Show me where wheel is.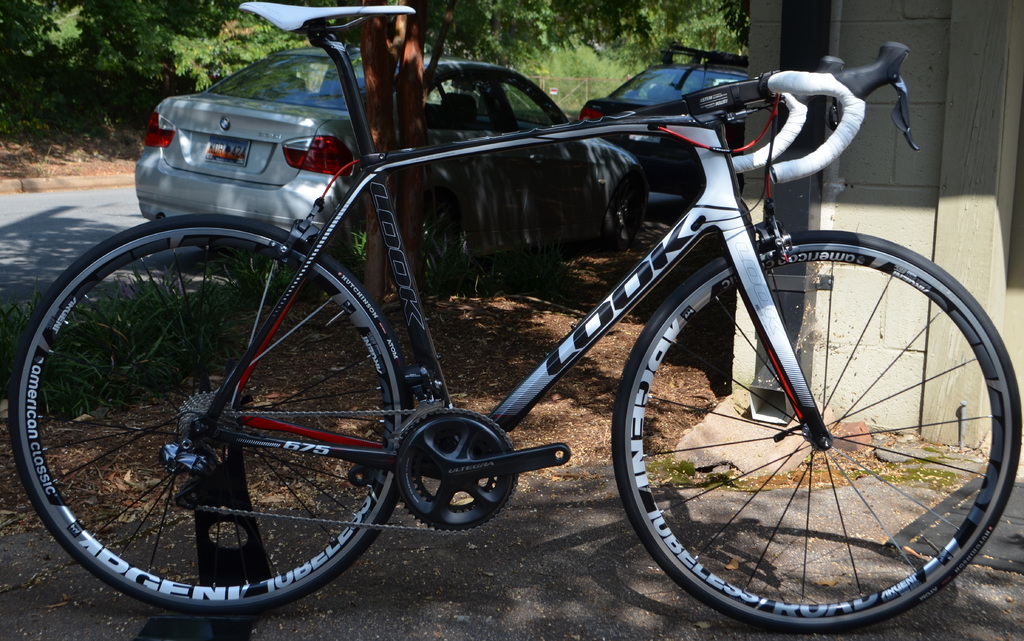
wheel is at [425,195,456,278].
